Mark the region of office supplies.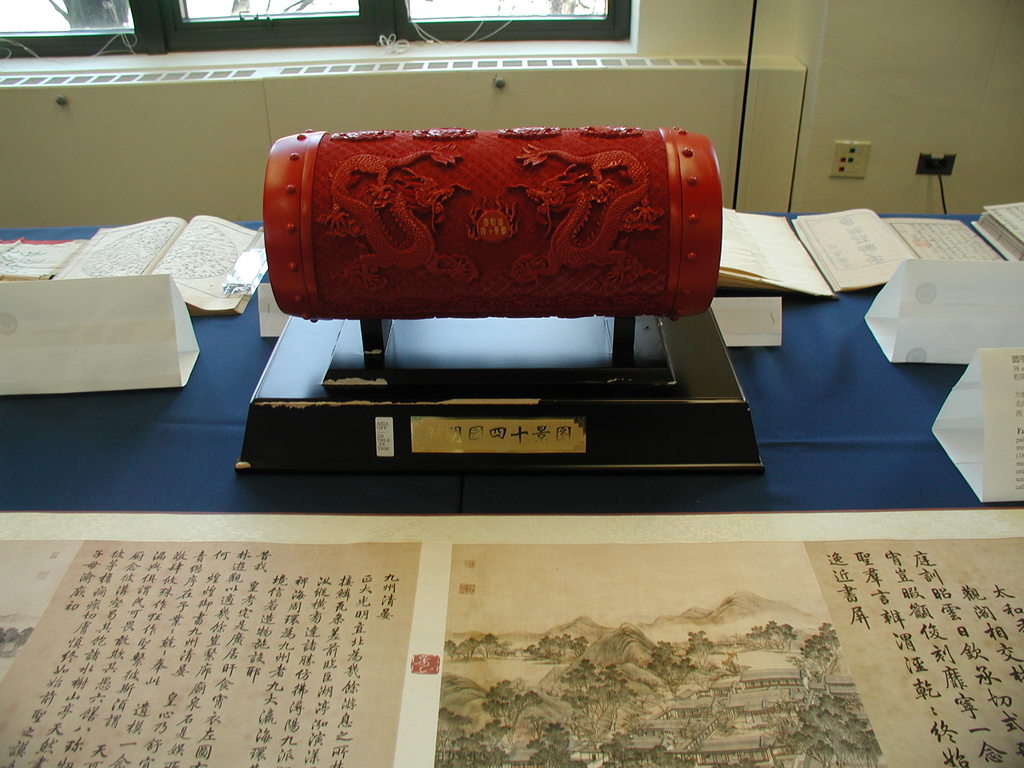
Region: left=59, top=216, right=265, bottom=316.
